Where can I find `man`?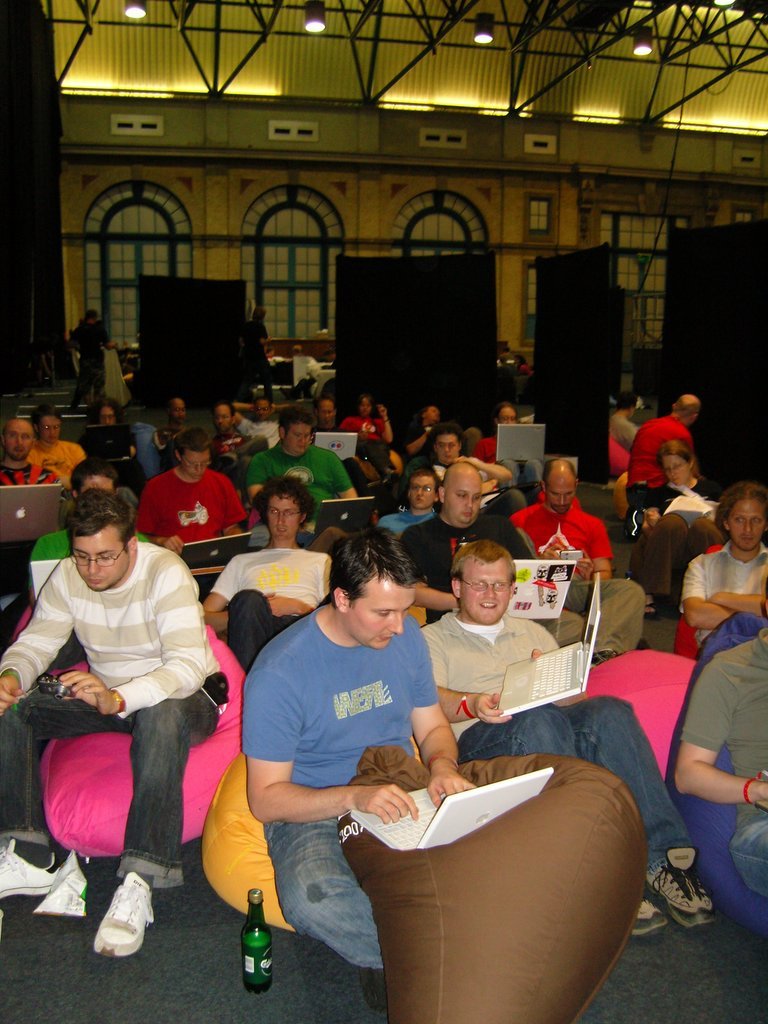
You can find it at [402,402,442,460].
